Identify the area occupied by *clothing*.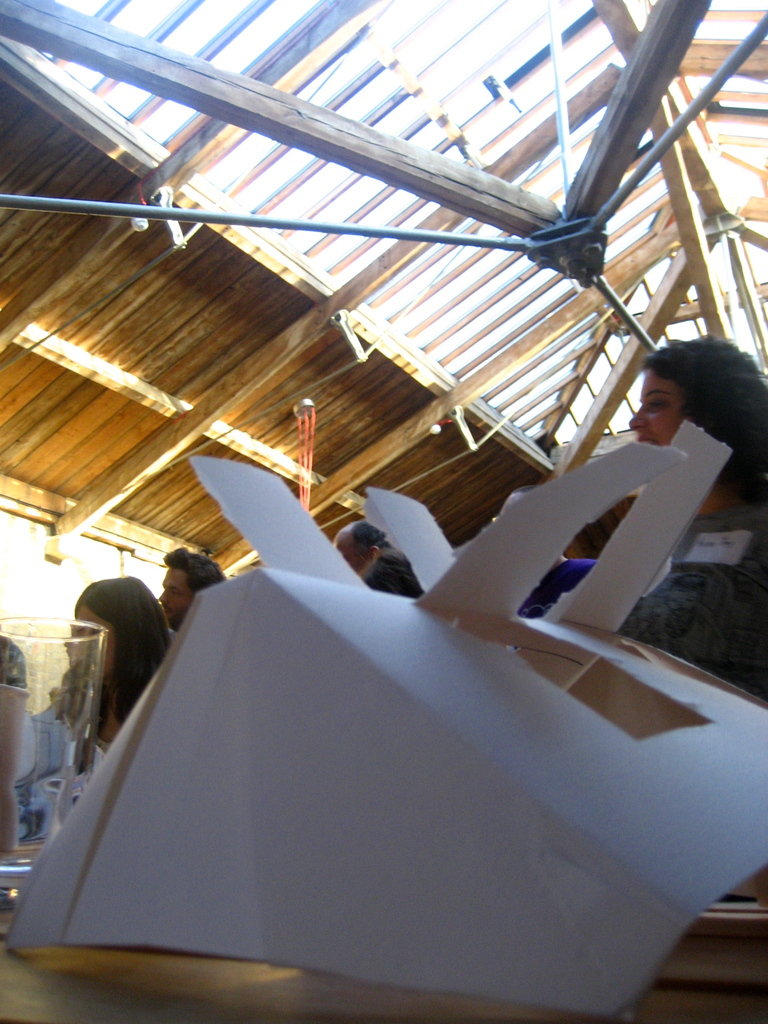
Area: (left=49, top=732, right=117, bottom=834).
